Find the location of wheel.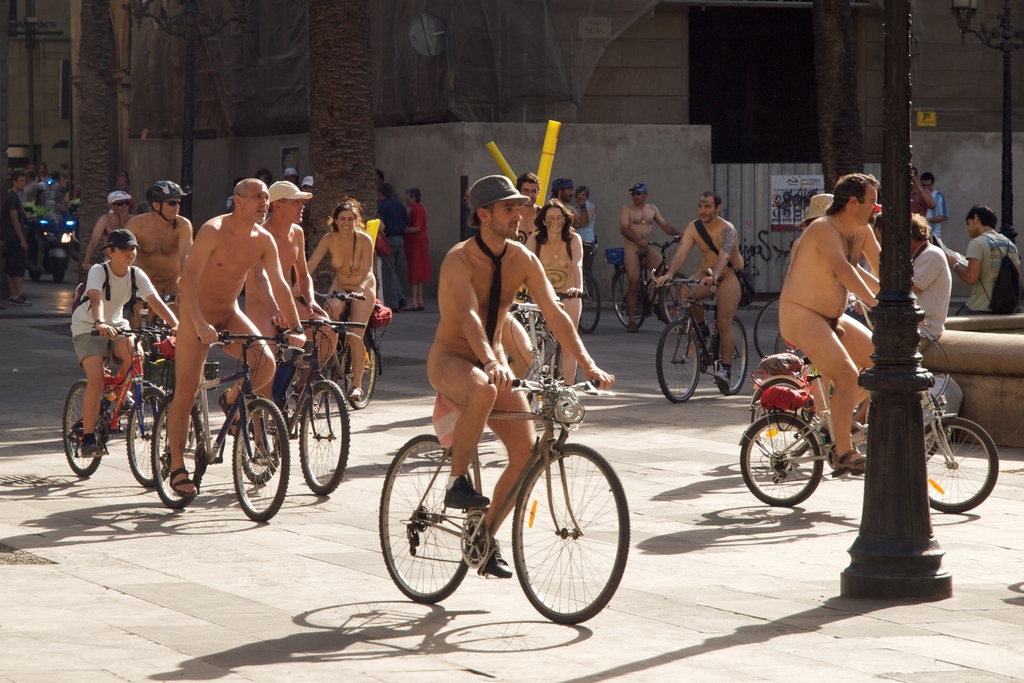
Location: [375, 433, 485, 598].
